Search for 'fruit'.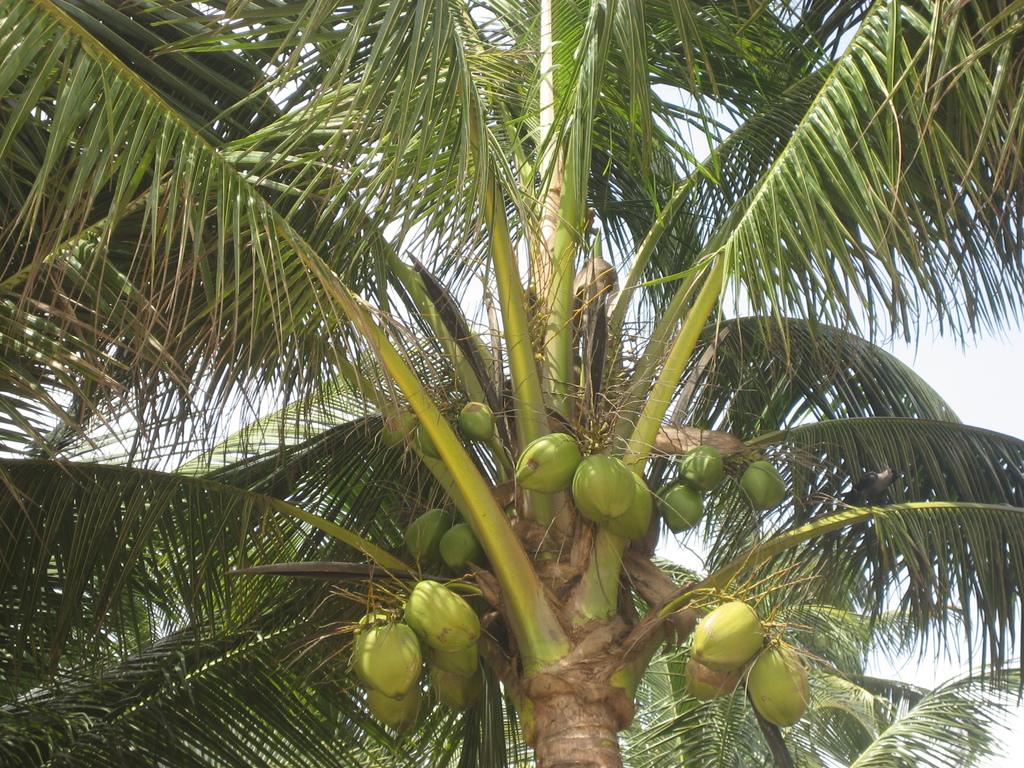
Found at 380:410:420:449.
